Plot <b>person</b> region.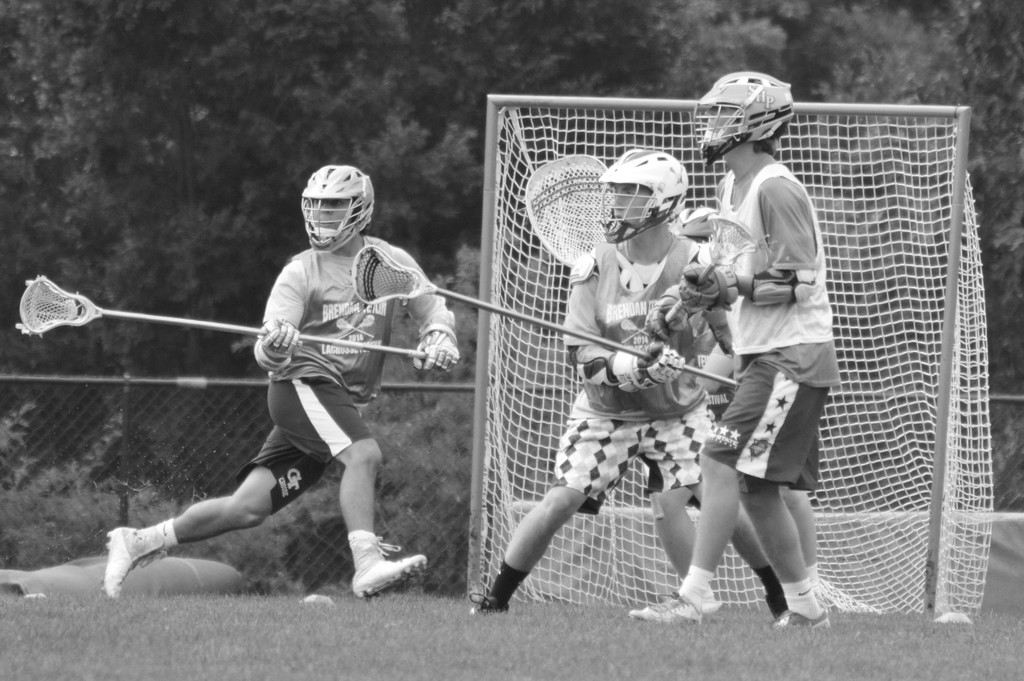
Plotted at [left=465, top=146, right=792, bottom=631].
